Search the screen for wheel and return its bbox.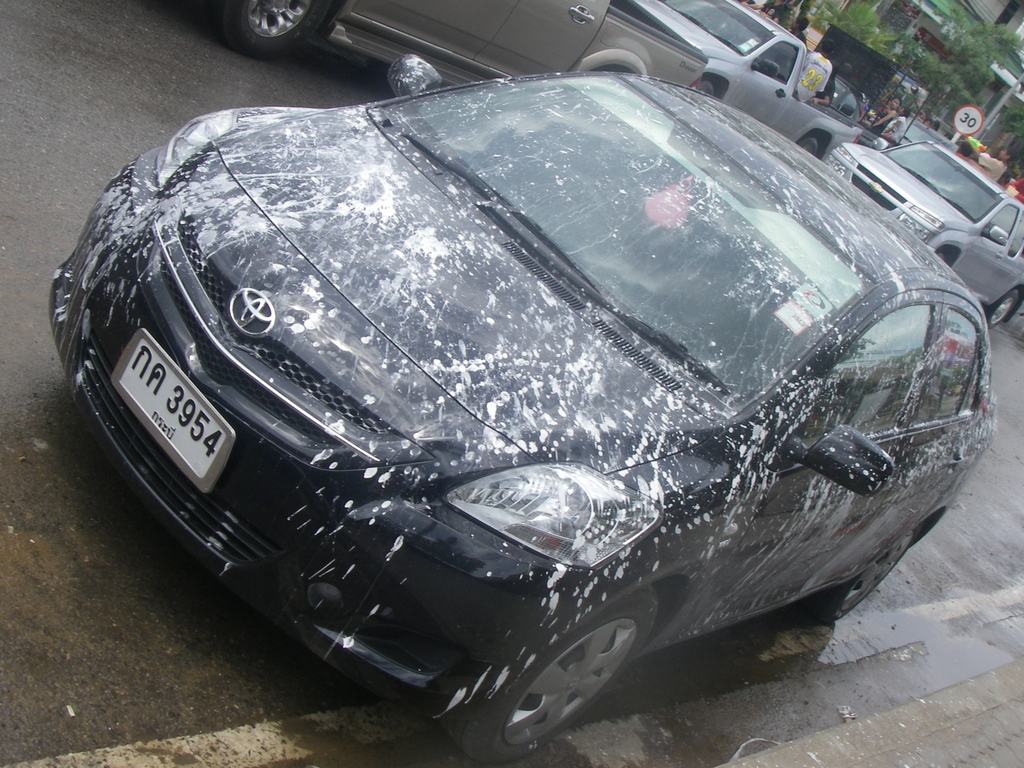
Found: <region>988, 285, 1018, 328</region>.
